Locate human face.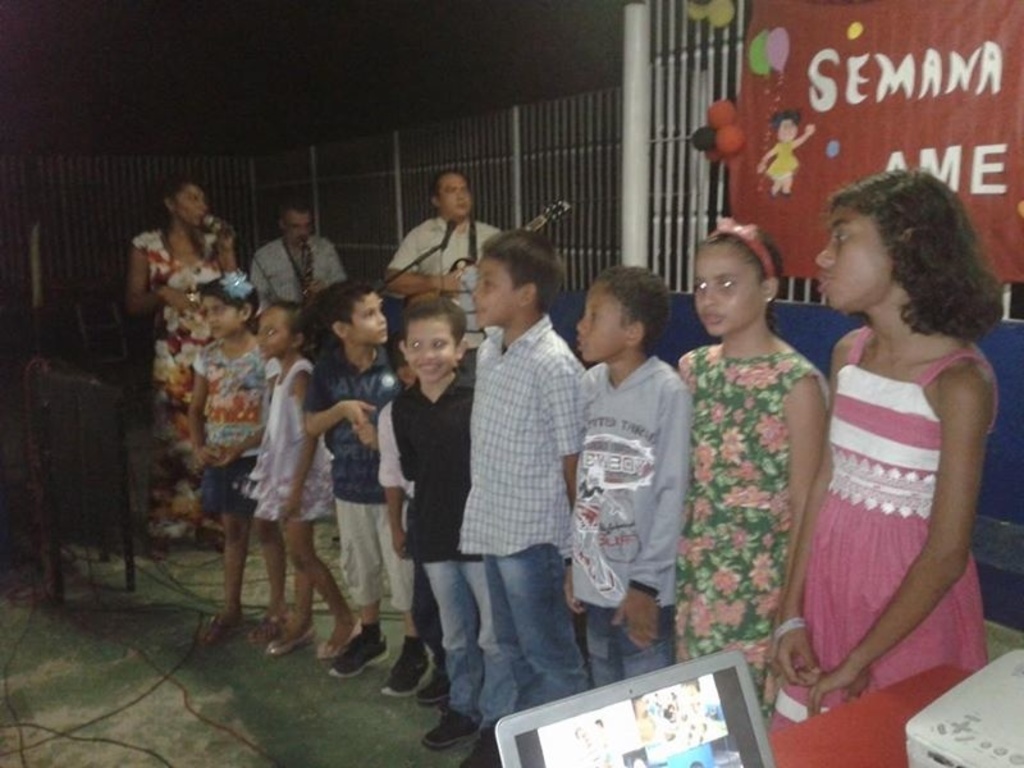
Bounding box: (279, 209, 311, 243).
